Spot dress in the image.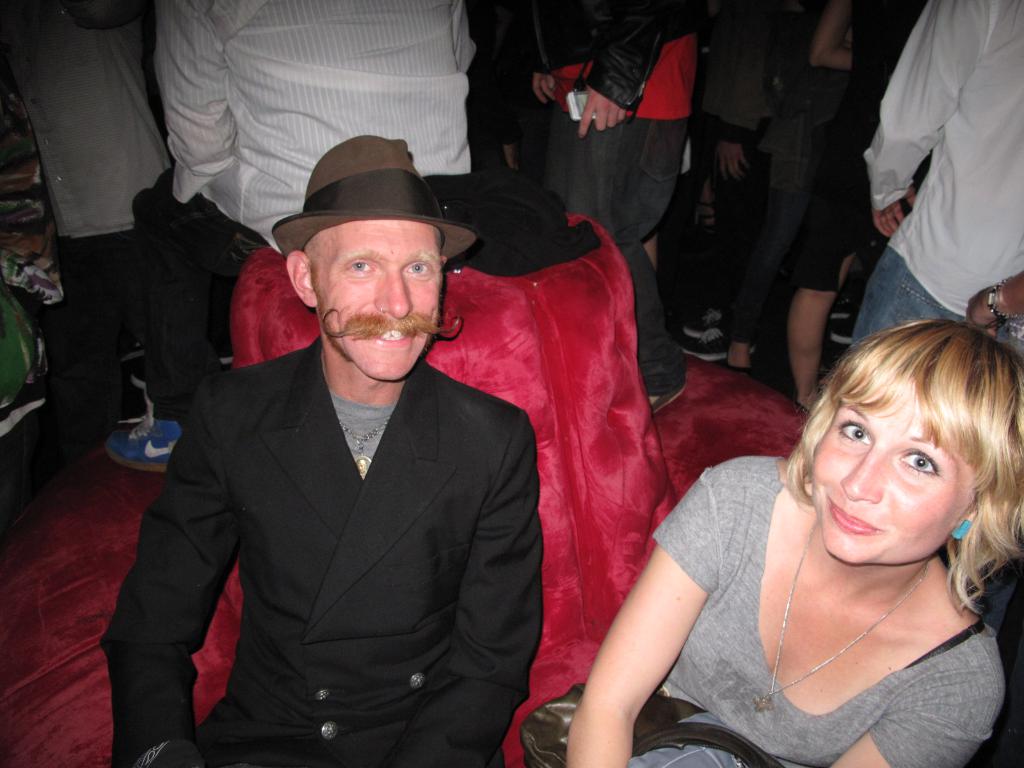
dress found at x1=626 y1=452 x2=1007 y2=767.
